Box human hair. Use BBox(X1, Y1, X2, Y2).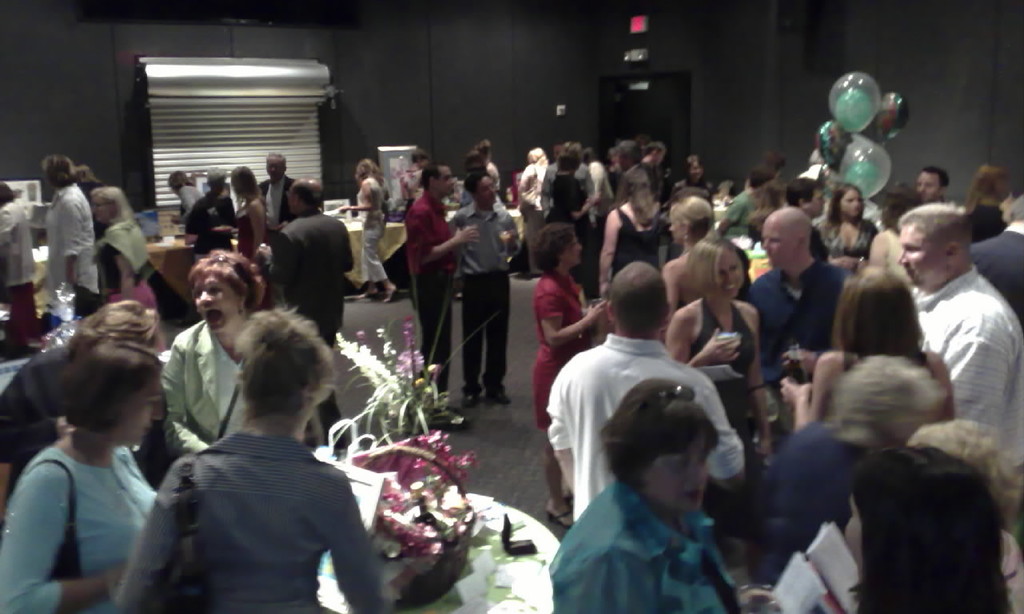
BBox(959, 159, 1008, 199).
